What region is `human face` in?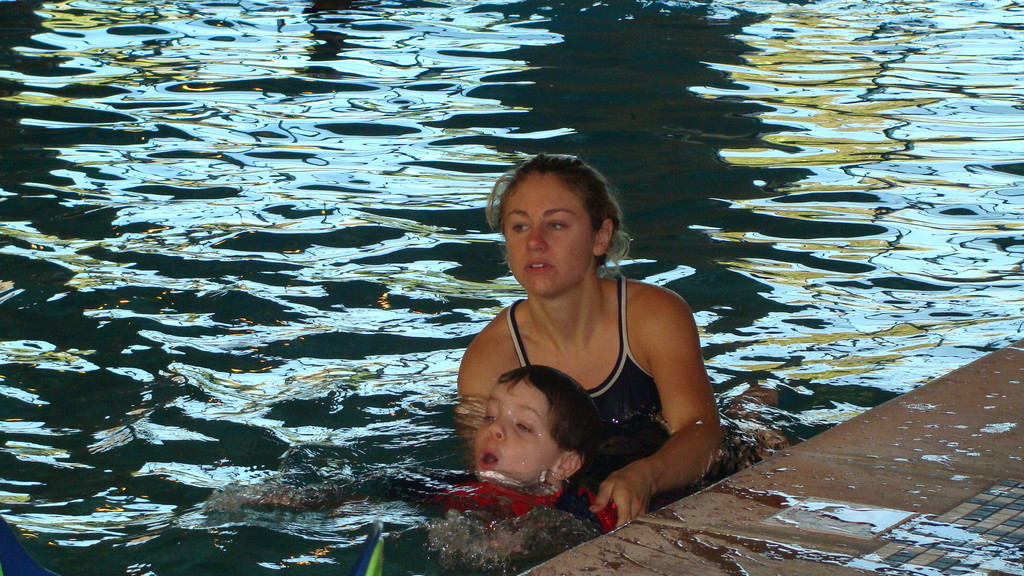
474:381:554:482.
